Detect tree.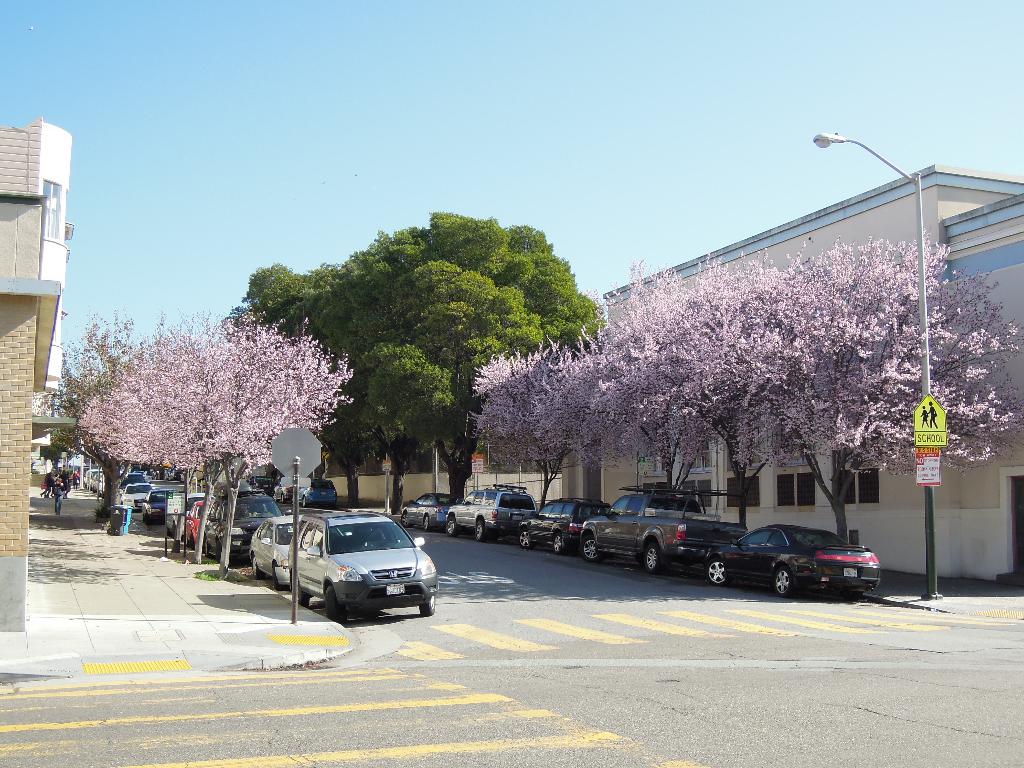
Detected at [left=243, top=194, right=611, bottom=492].
